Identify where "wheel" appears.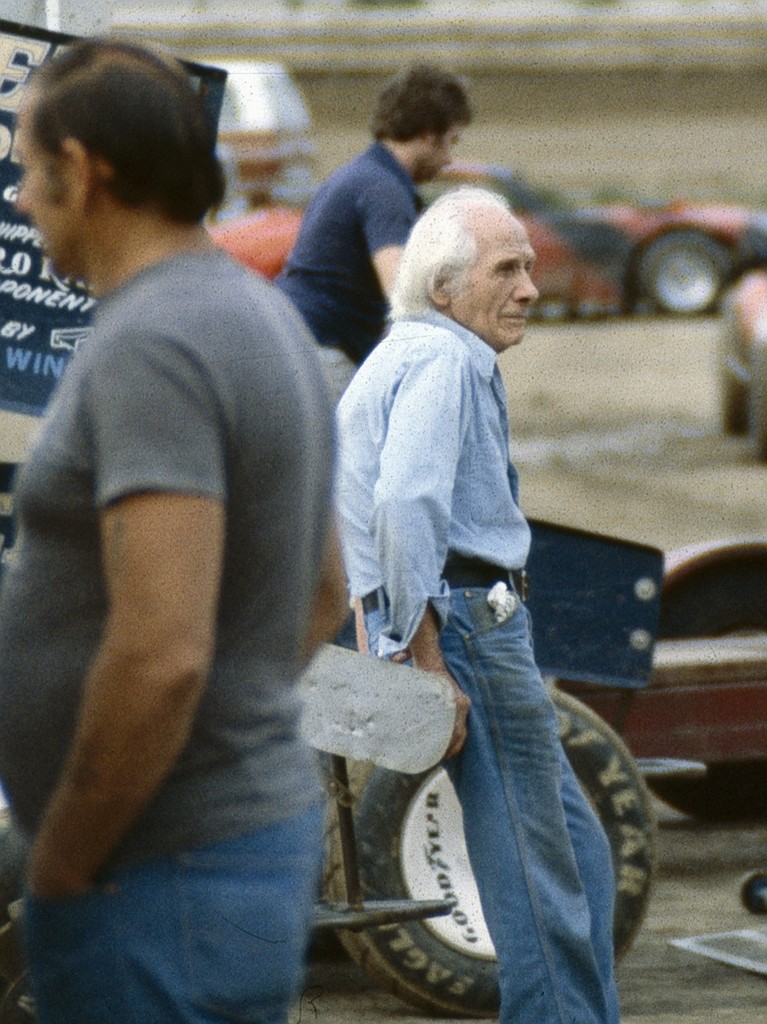
Appears at box=[333, 685, 658, 1023].
